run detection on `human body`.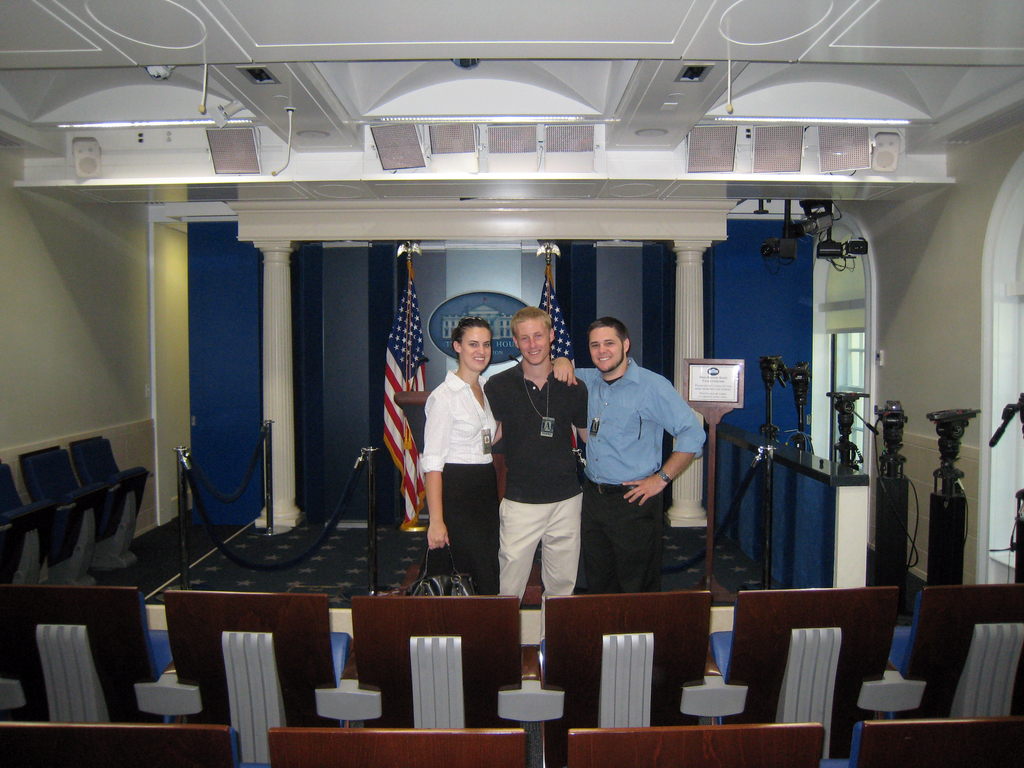
Result: [554, 318, 705, 590].
